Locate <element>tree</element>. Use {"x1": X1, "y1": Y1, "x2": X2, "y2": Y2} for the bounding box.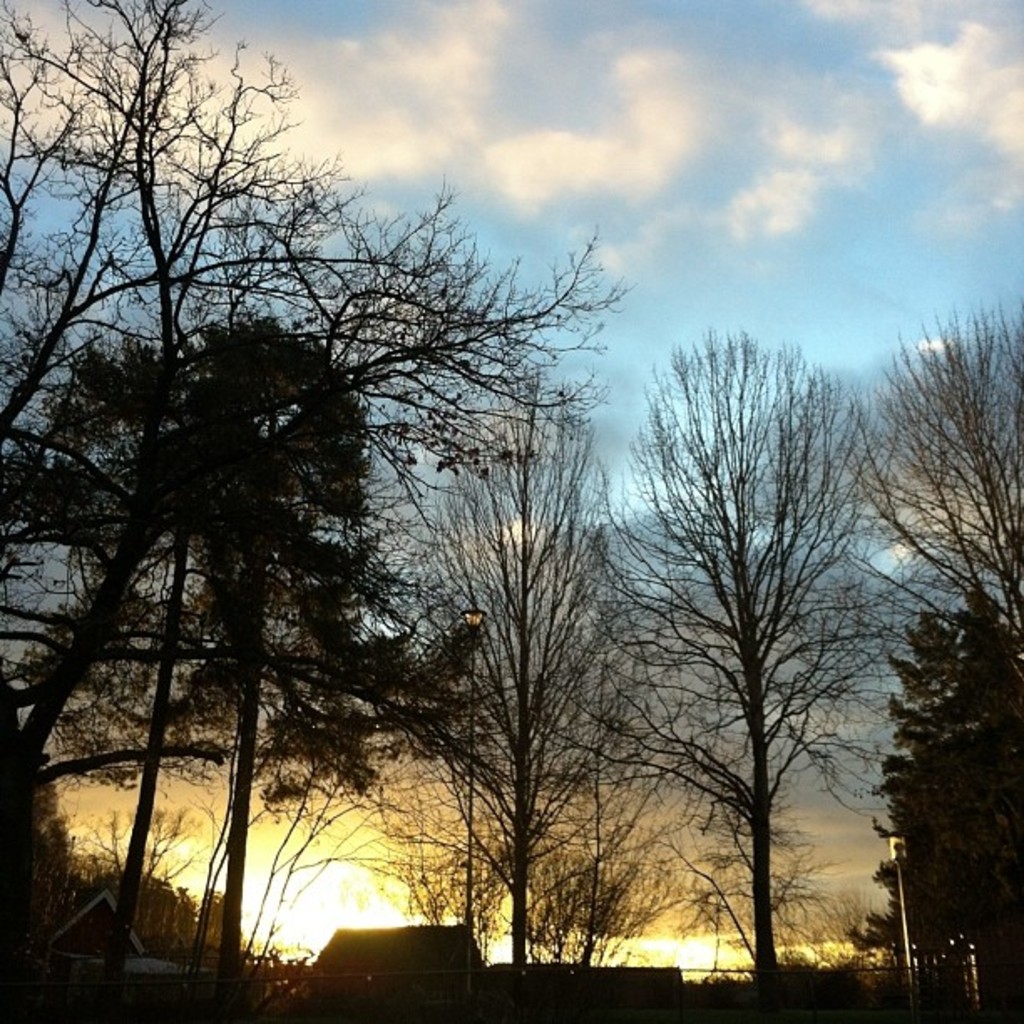
{"x1": 609, "y1": 276, "x2": 929, "y2": 1014}.
